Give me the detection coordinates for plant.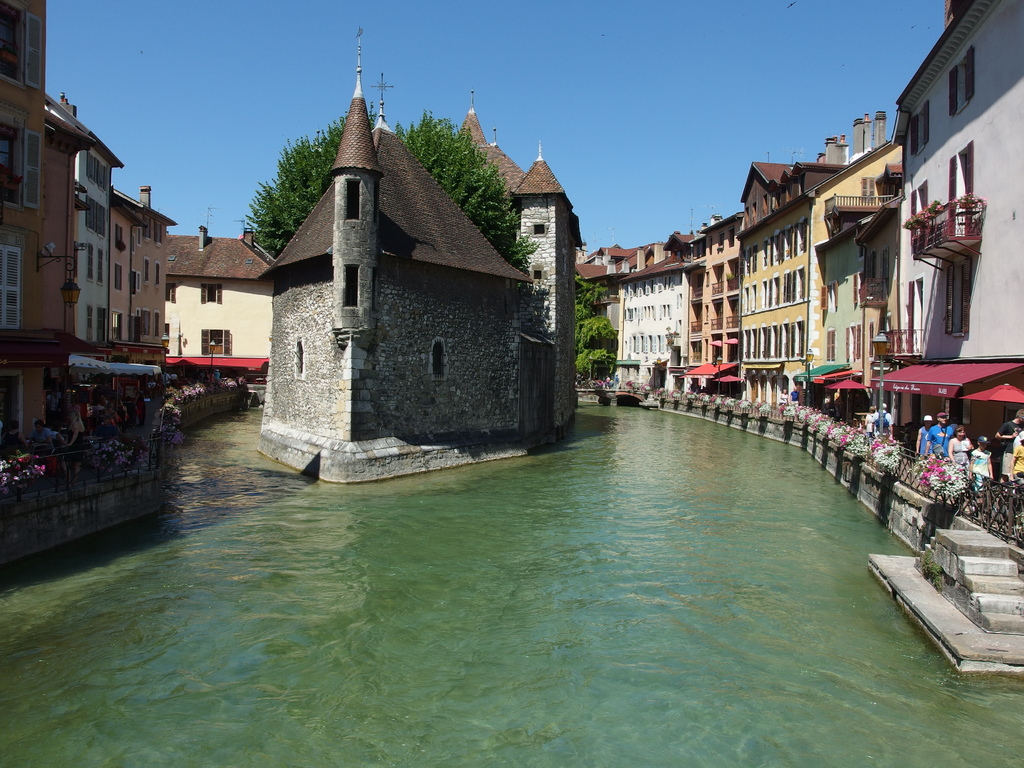
x1=4, y1=444, x2=49, y2=479.
